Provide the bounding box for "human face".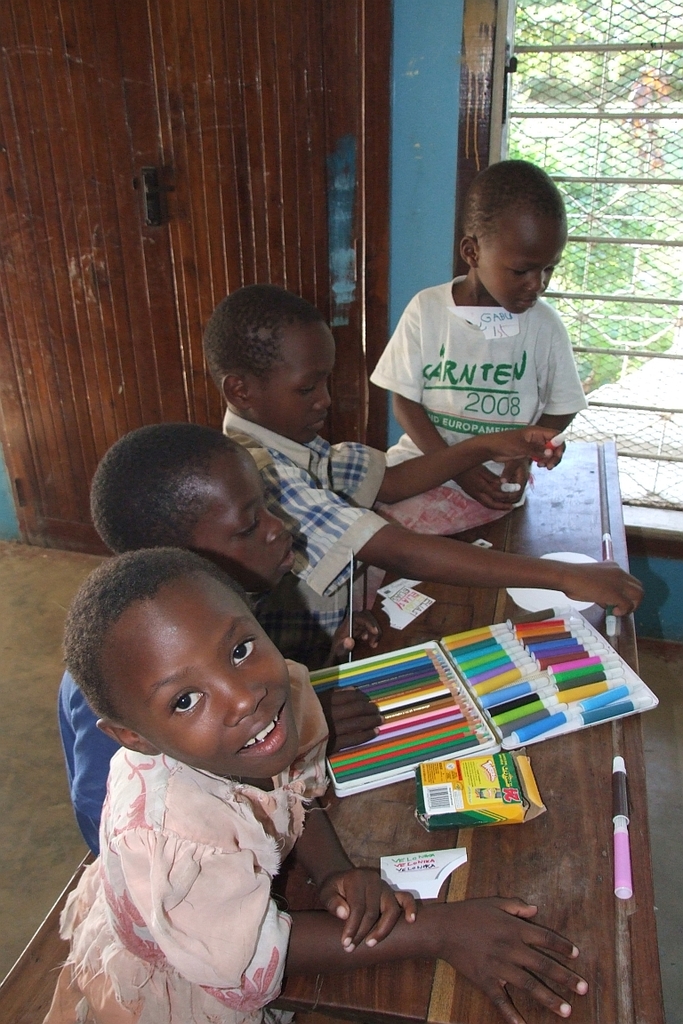
locate(202, 455, 292, 593).
